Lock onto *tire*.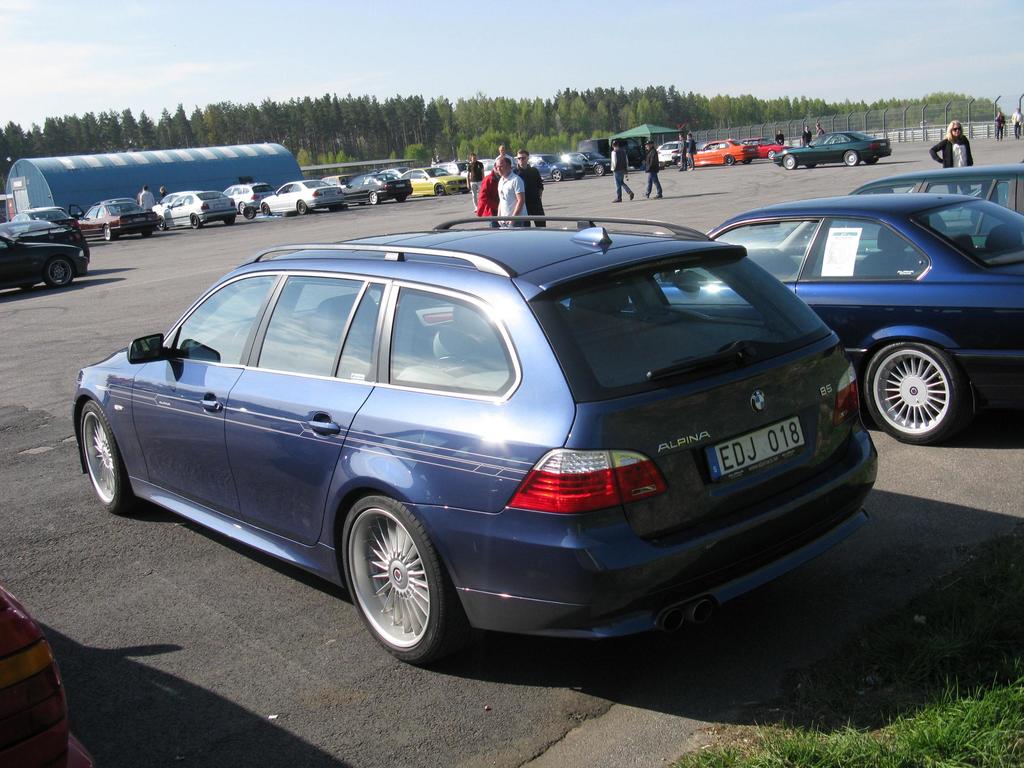
Locked: (left=784, top=155, right=797, bottom=171).
